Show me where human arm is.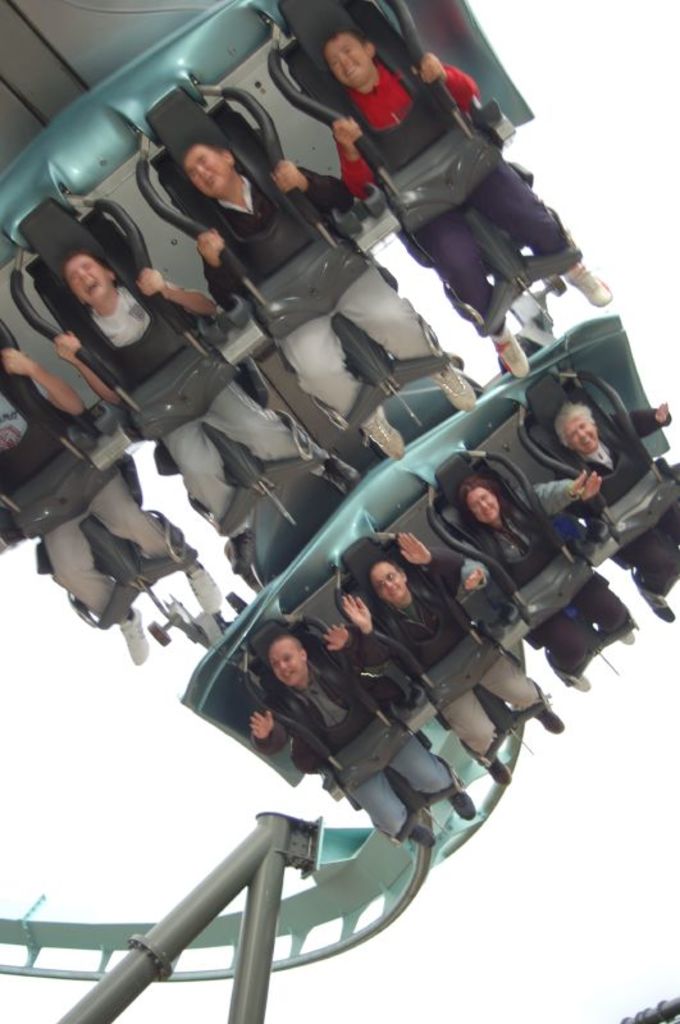
human arm is at [x1=403, y1=530, x2=494, y2=593].
